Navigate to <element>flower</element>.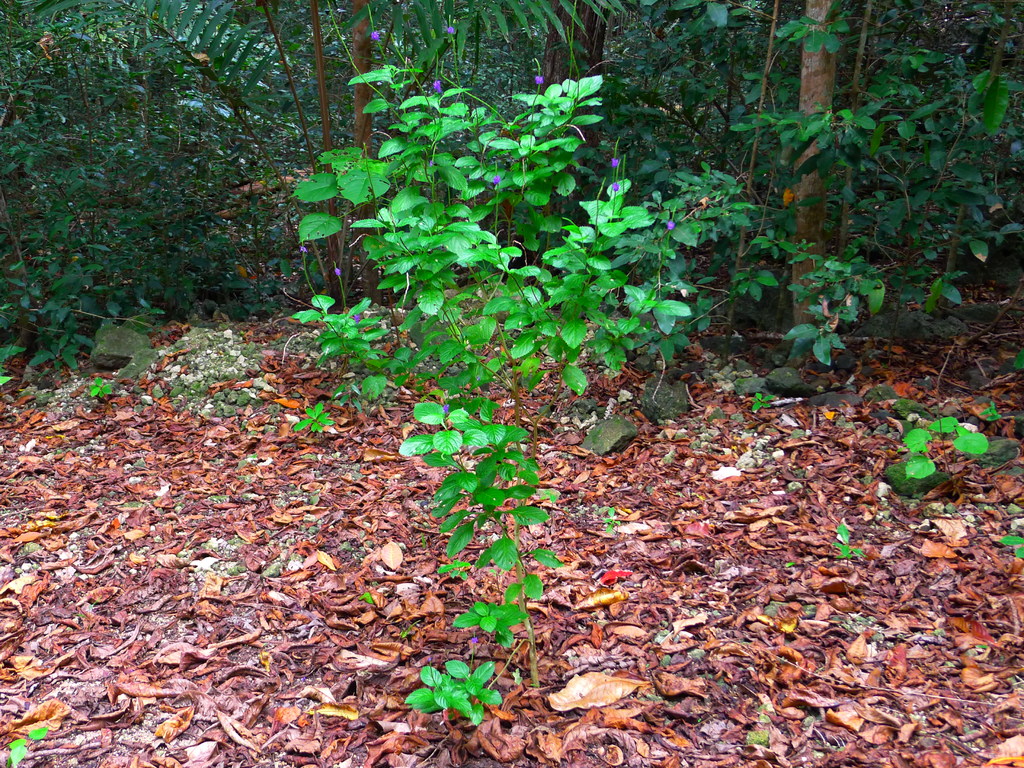
Navigation target: locate(666, 217, 690, 230).
